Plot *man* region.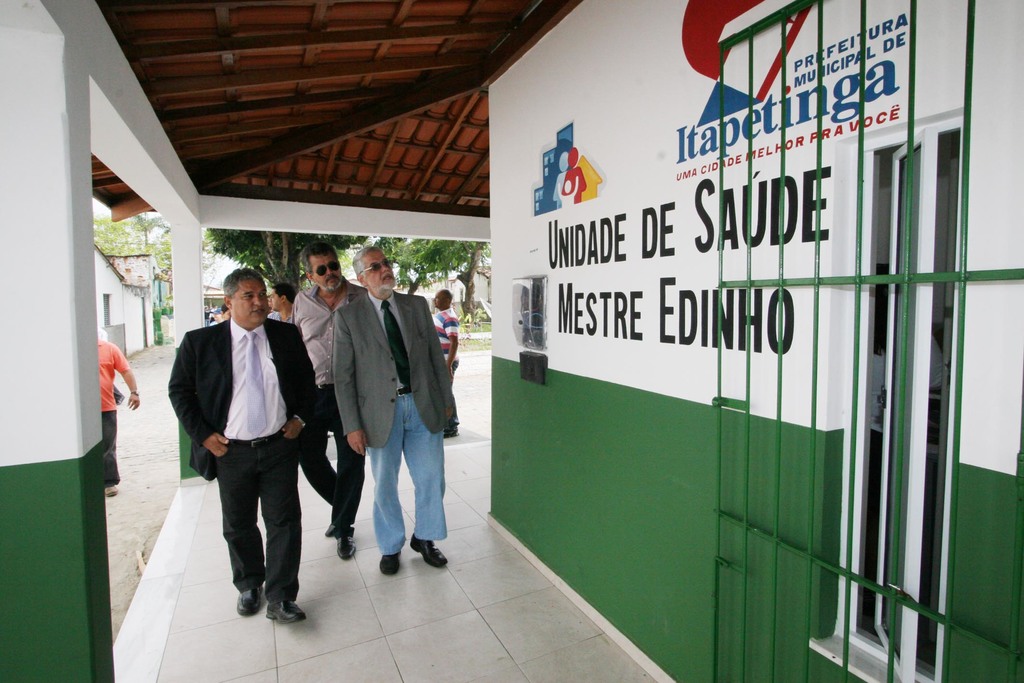
Plotted at box(99, 329, 140, 498).
